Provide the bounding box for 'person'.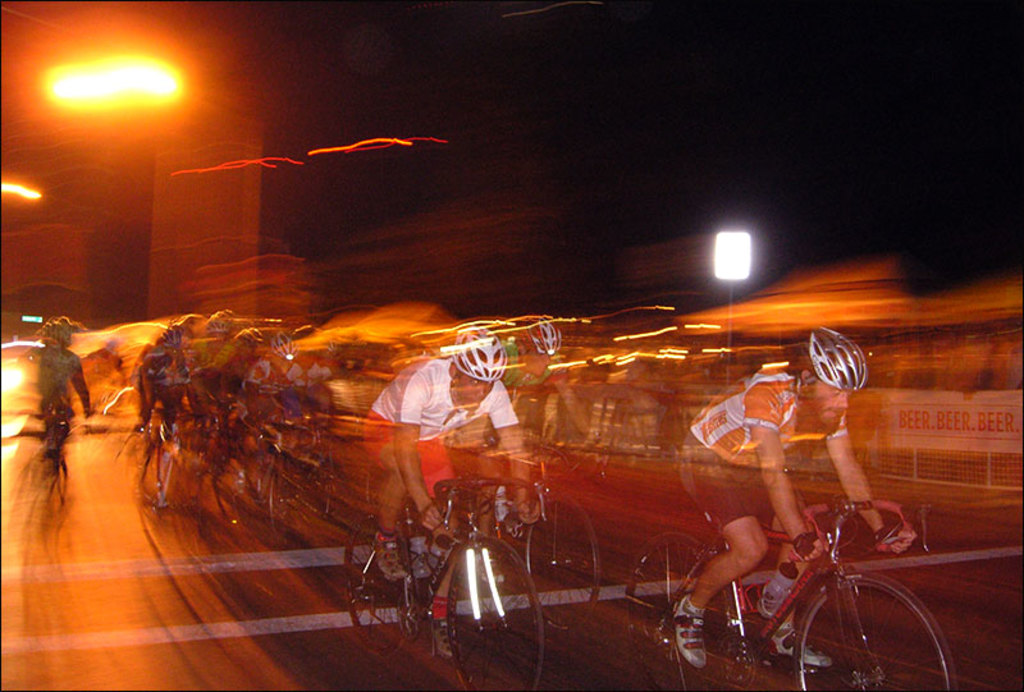
BBox(18, 312, 96, 473).
